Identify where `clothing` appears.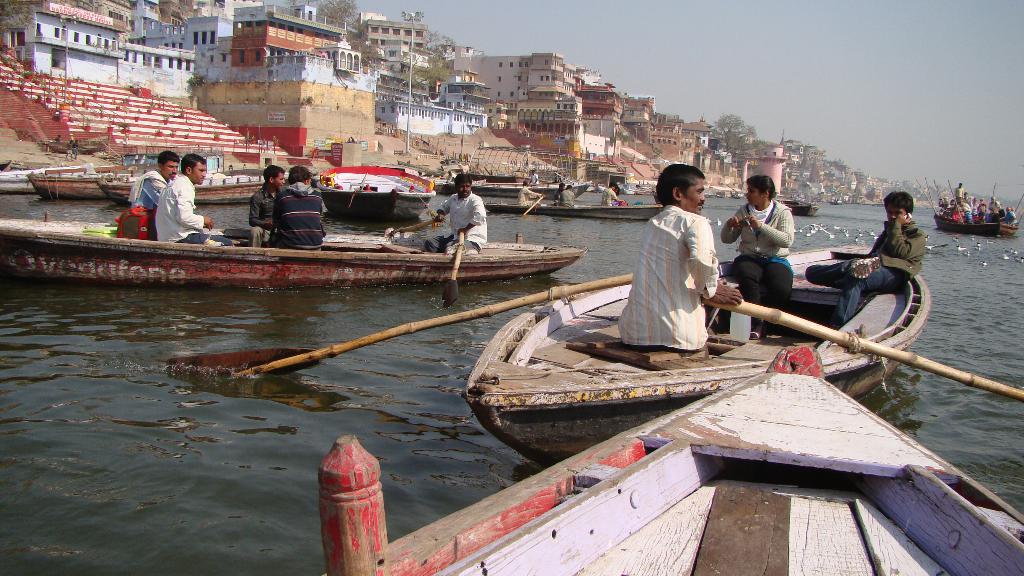
Appears at (153, 172, 246, 250).
